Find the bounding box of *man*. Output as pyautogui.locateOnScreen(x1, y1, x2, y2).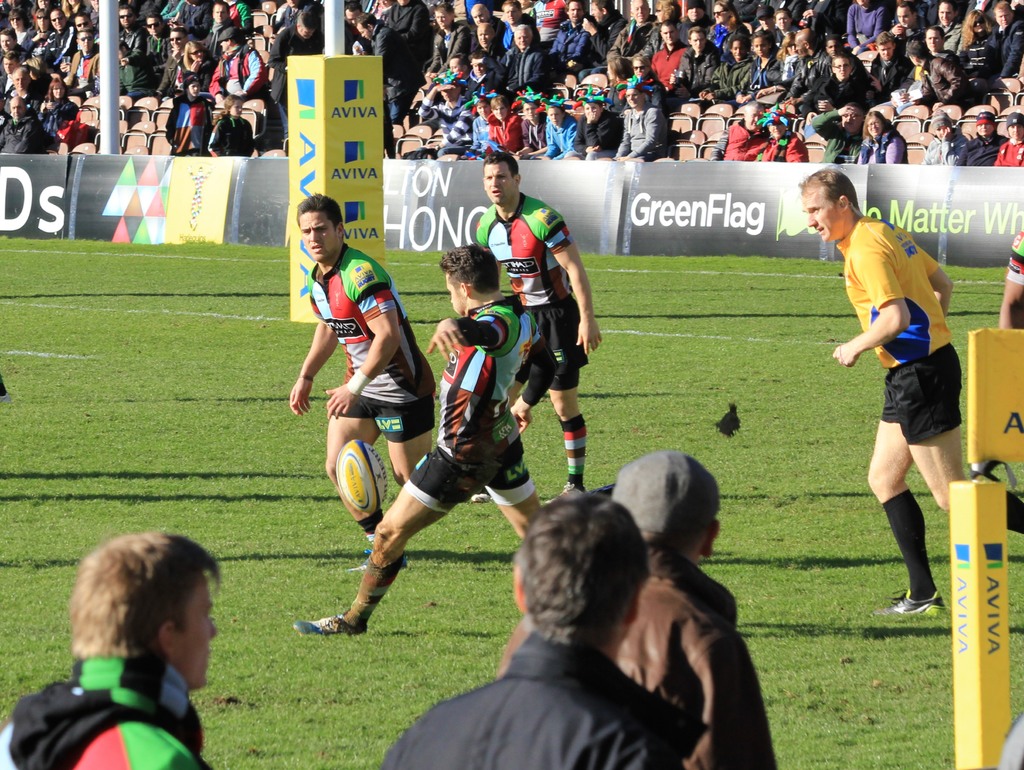
pyautogui.locateOnScreen(261, 12, 324, 142).
